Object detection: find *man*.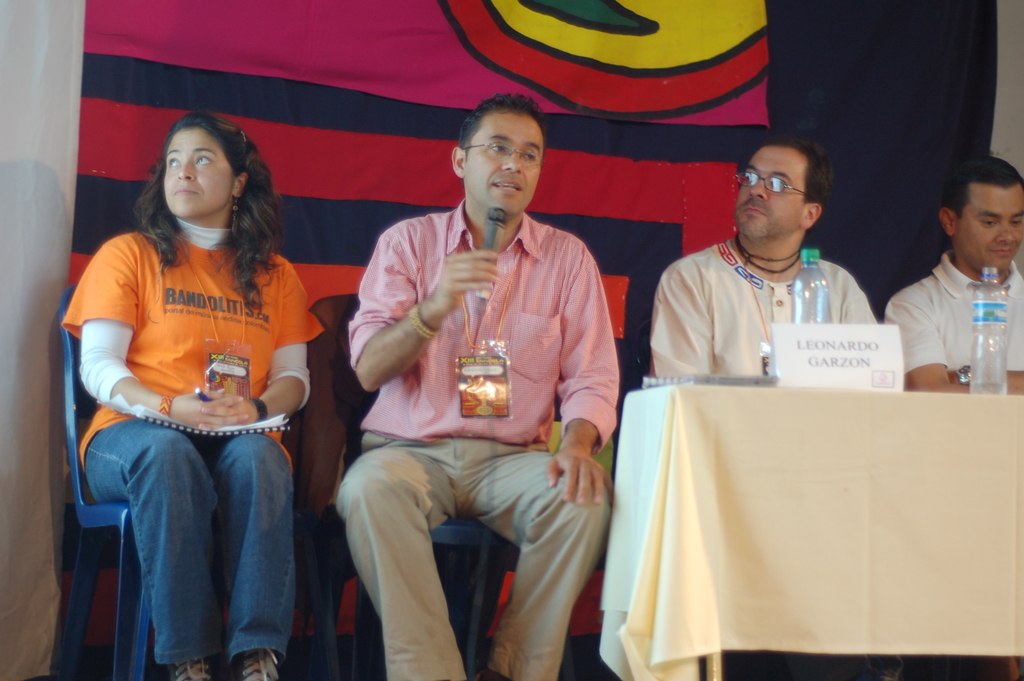
(left=647, top=133, right=886, bottom=382).
